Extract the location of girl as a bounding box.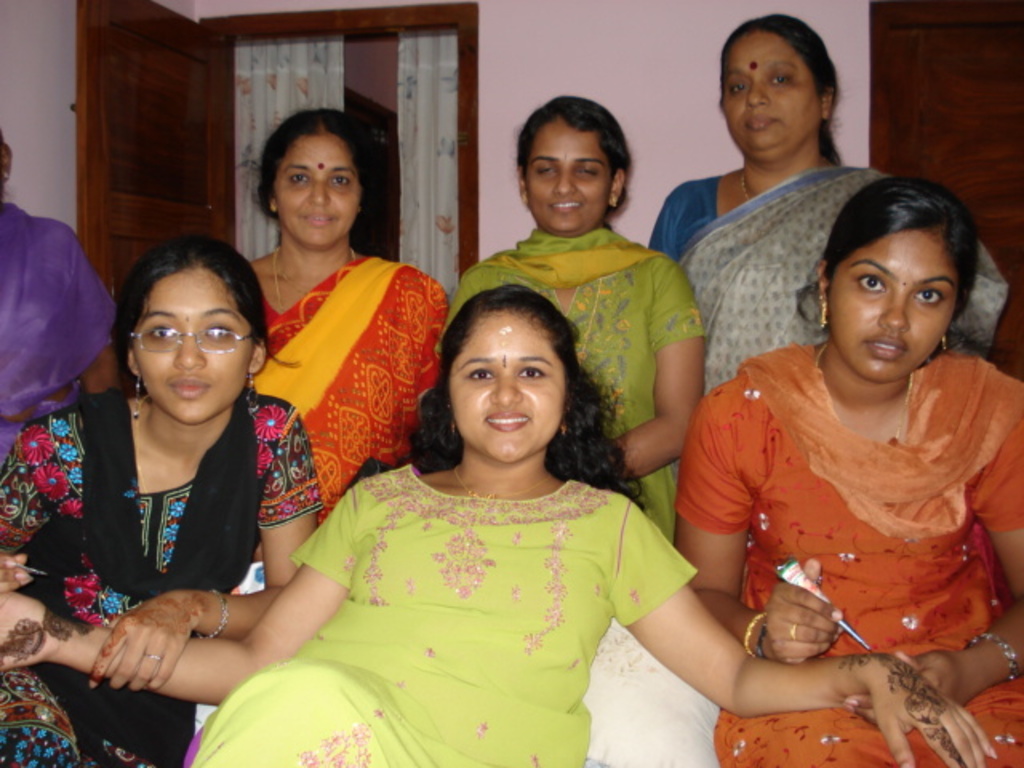
bbox(0, 232, 323, 766).
